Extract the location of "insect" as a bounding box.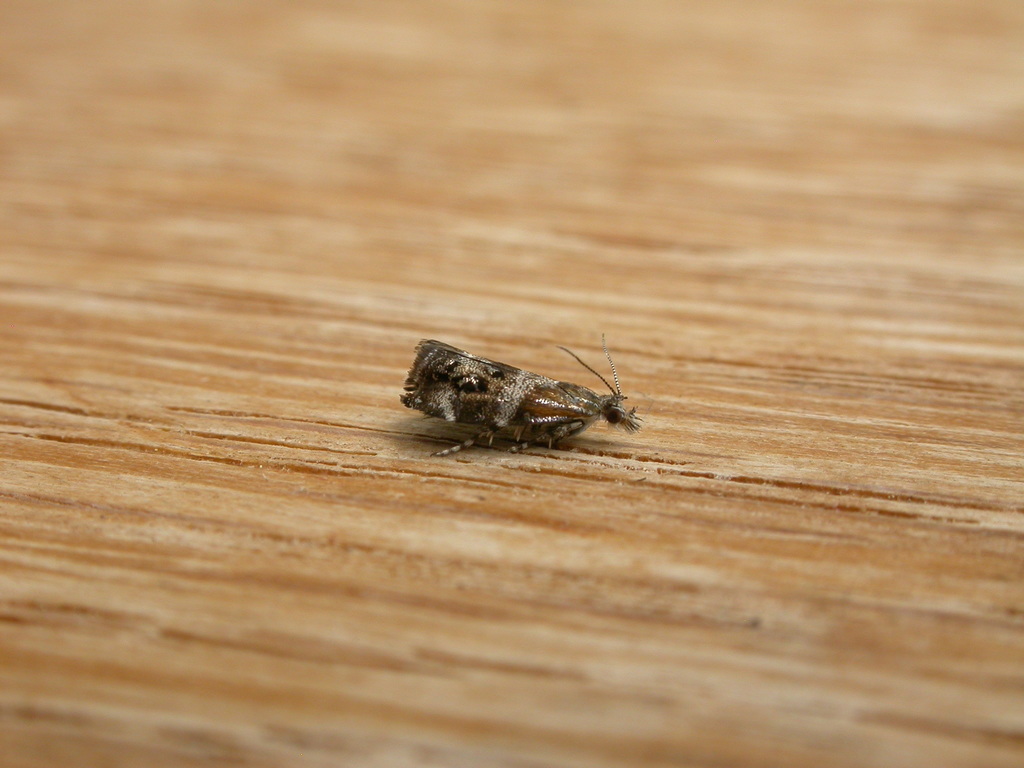
bbox=[399, 329, 641, 459].
